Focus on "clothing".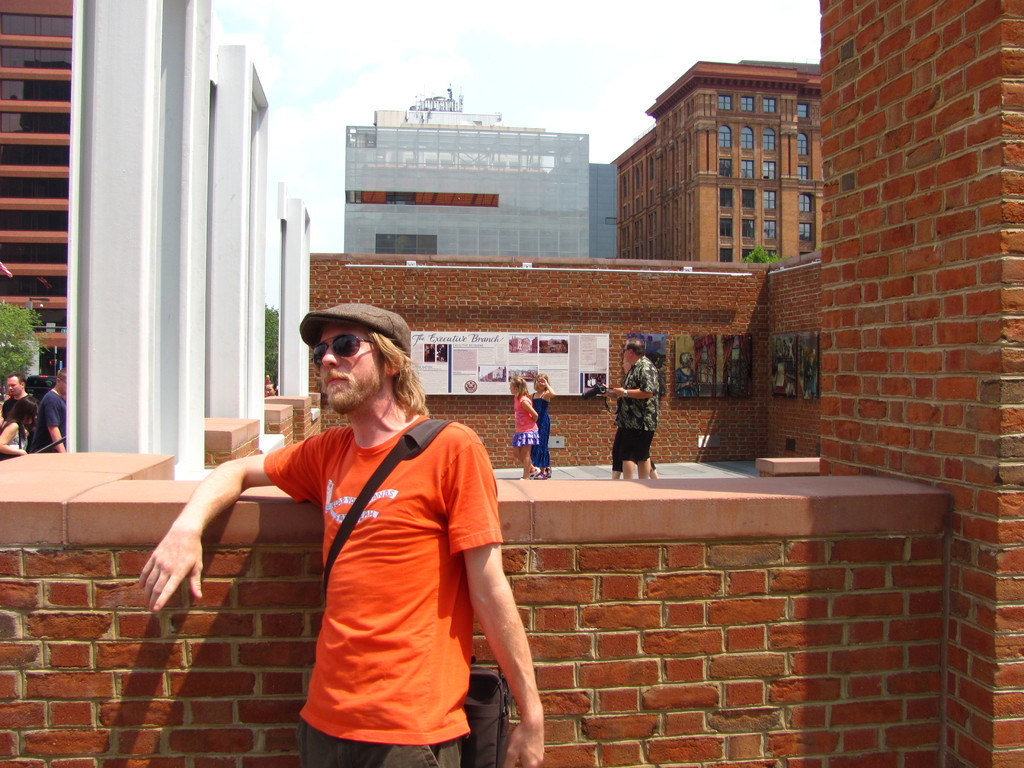
Focused at bbox=[509, 396, 538, 448].
